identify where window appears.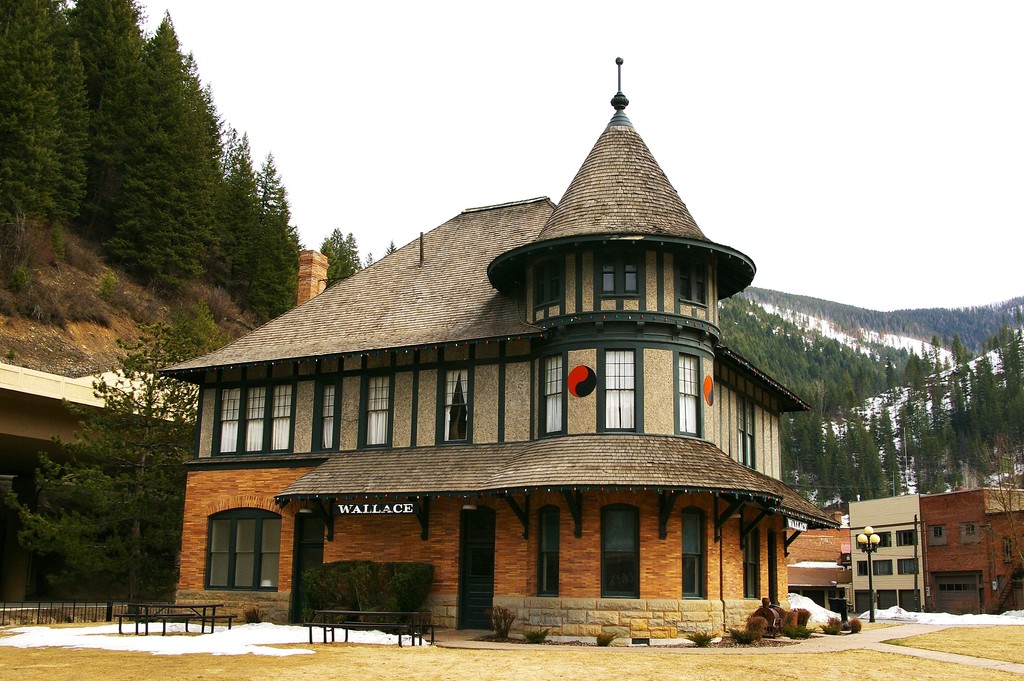
Appears at crop(895, 530, 920, 546).
